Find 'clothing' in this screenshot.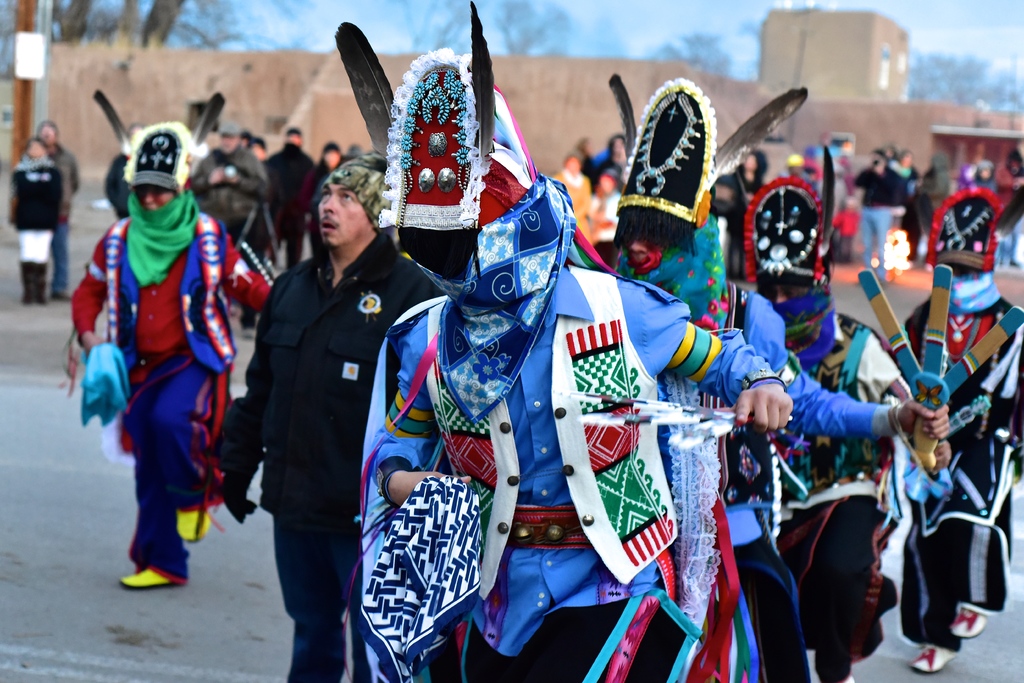
The bounding box for 'clothing' is 46:144:72:294.
